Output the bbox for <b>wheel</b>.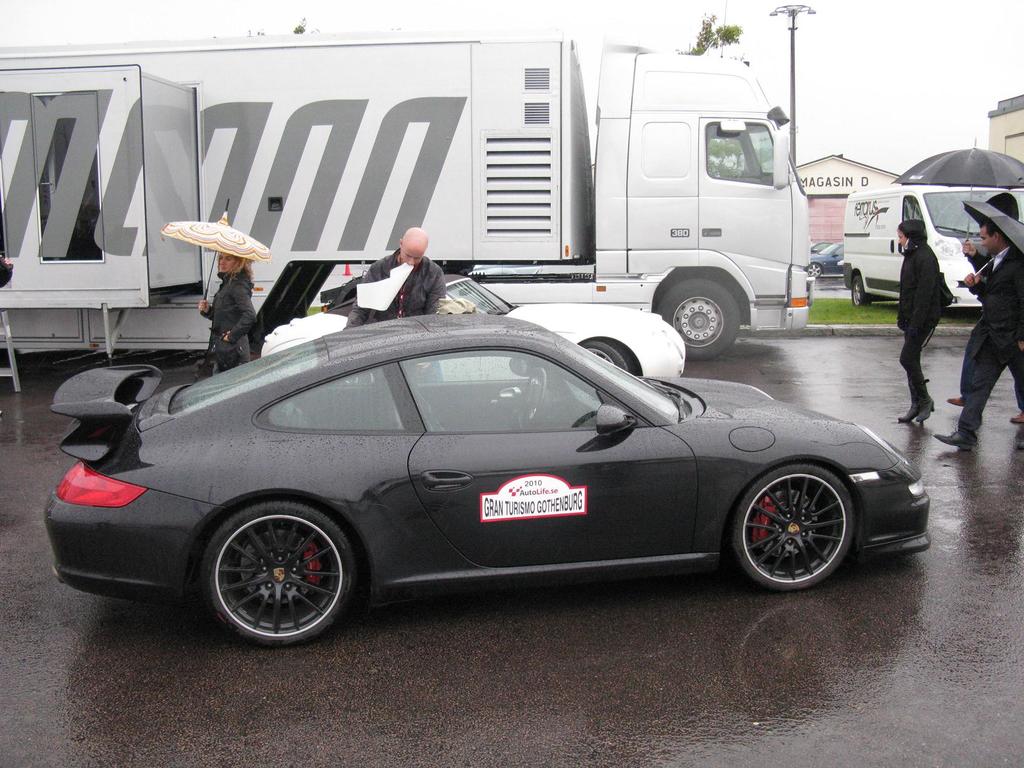
x1=652, y1=273, x2=745, y2=365.
